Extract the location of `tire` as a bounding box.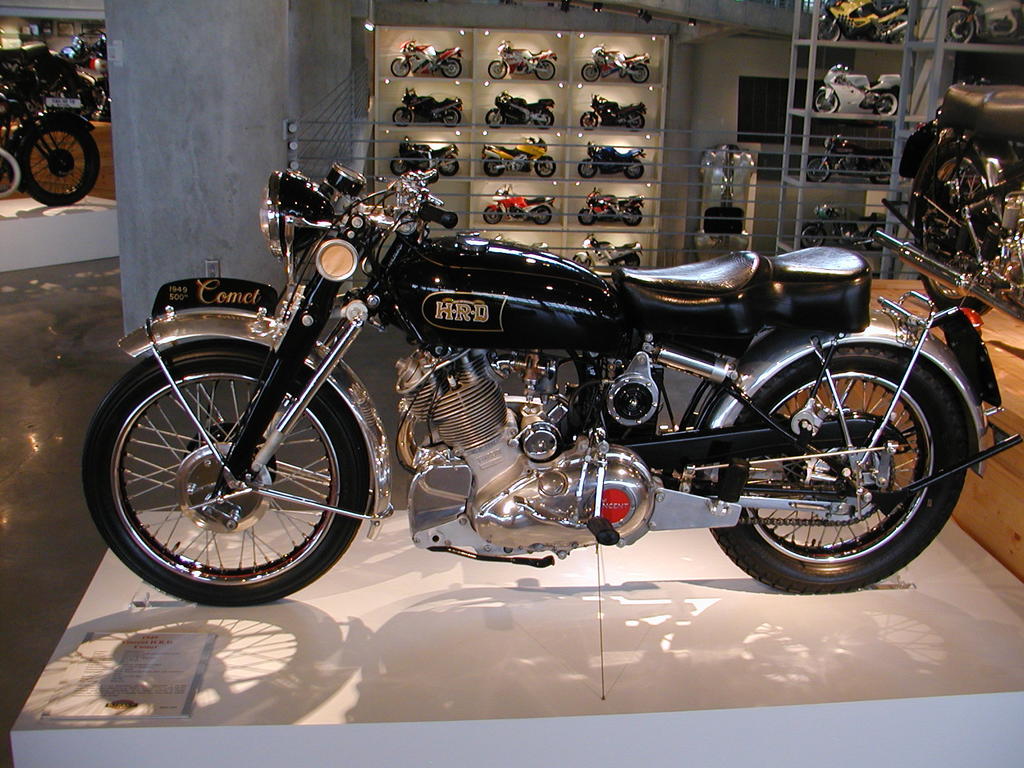
left=82, top=339, right=370, bottom=604.
